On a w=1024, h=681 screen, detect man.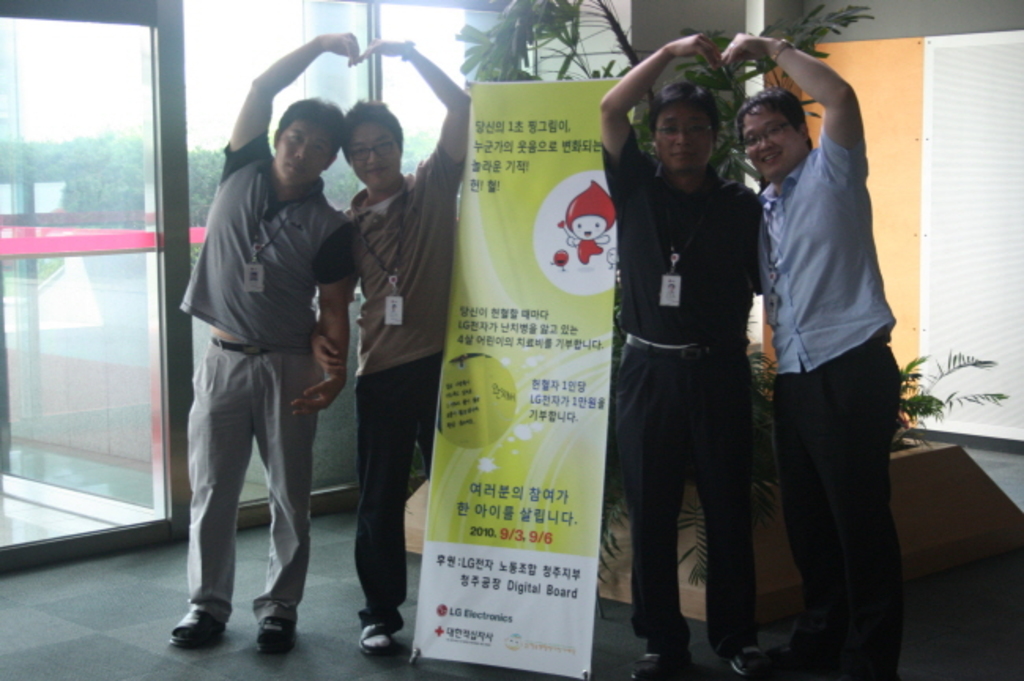
select_region(162, 77, 362, 649).
